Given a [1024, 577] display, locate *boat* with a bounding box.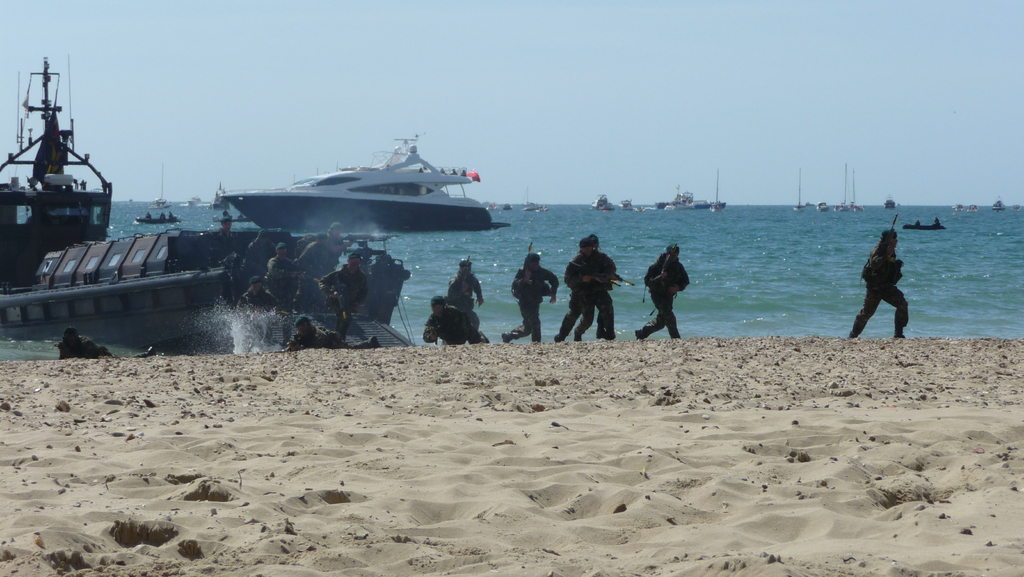
Located: locate(817, 200, 829, 213).
